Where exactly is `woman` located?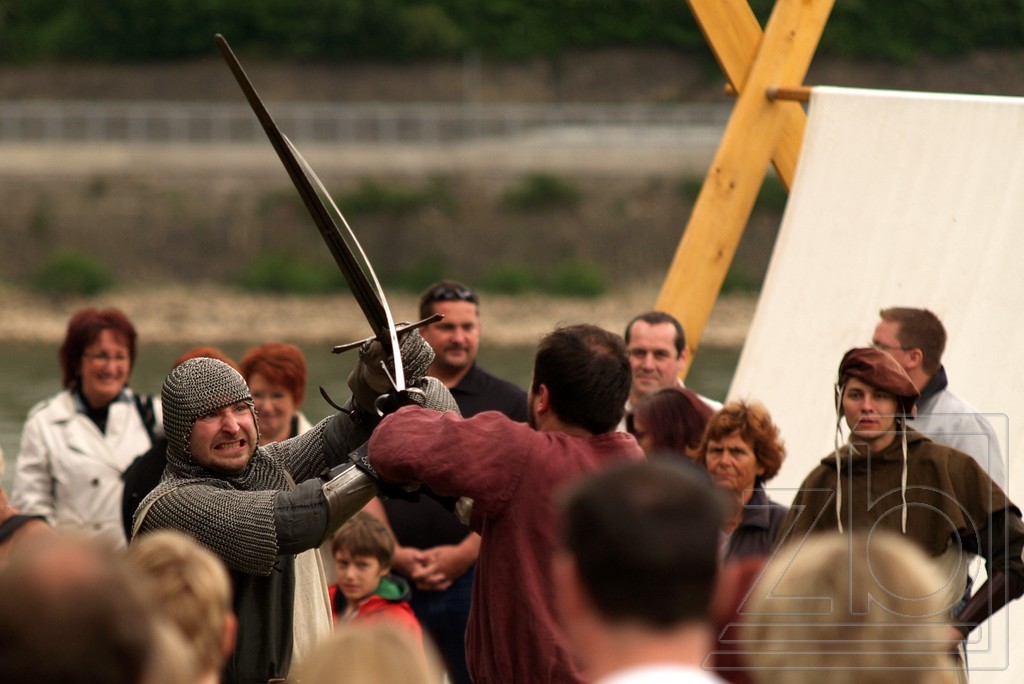
Its bounding box is rect(692, 397, 793, 570).
